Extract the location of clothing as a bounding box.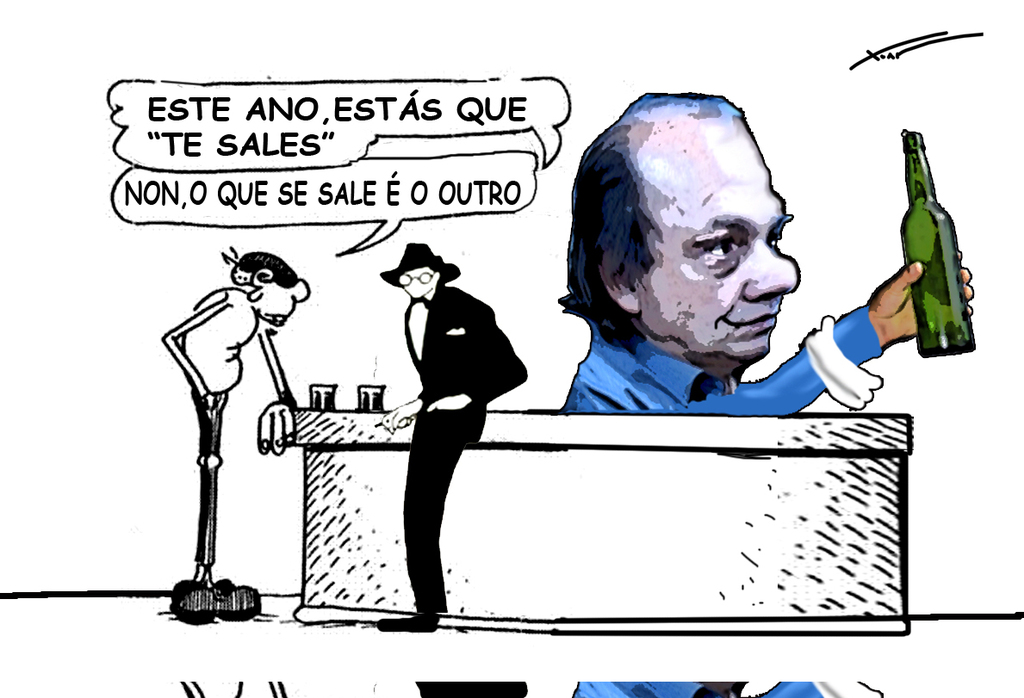
<box>181,283,265,569</box>.
